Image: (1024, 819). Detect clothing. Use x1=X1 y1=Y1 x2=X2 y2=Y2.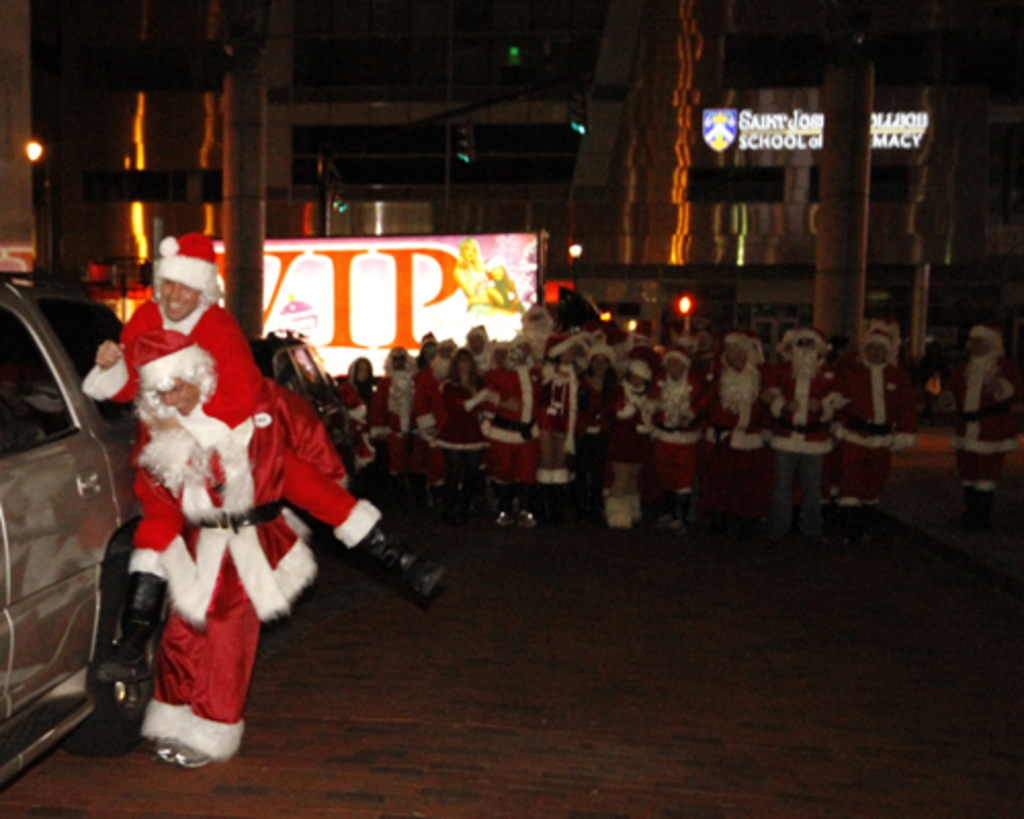
x1=647 y1=350 x2=702 y2=491.
